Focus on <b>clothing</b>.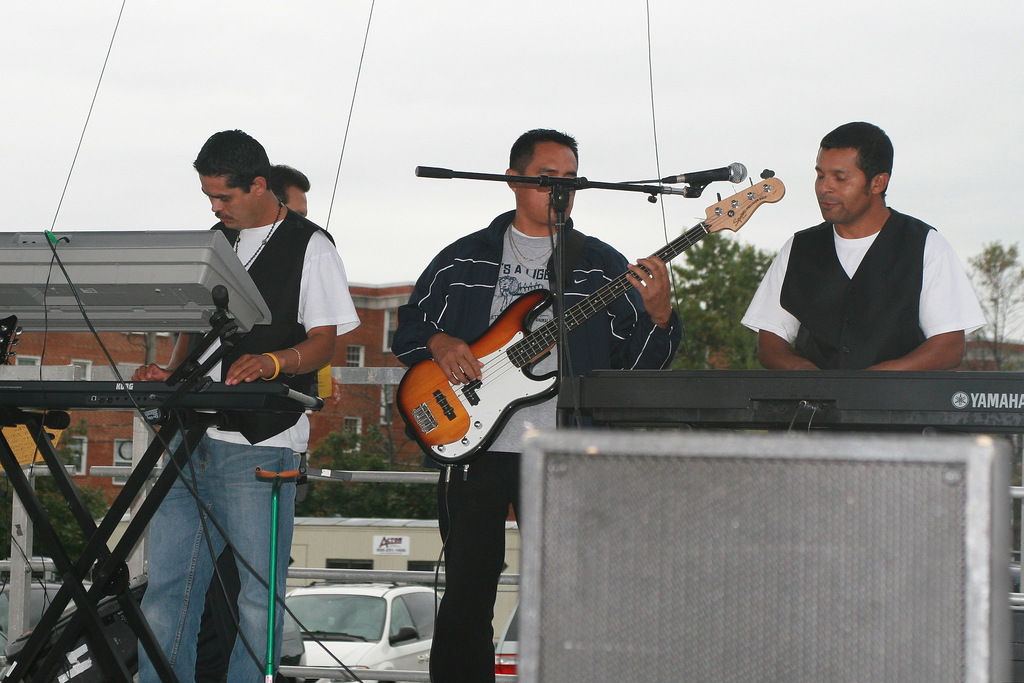
Focused at select_region(394, 209, 683, 682).
